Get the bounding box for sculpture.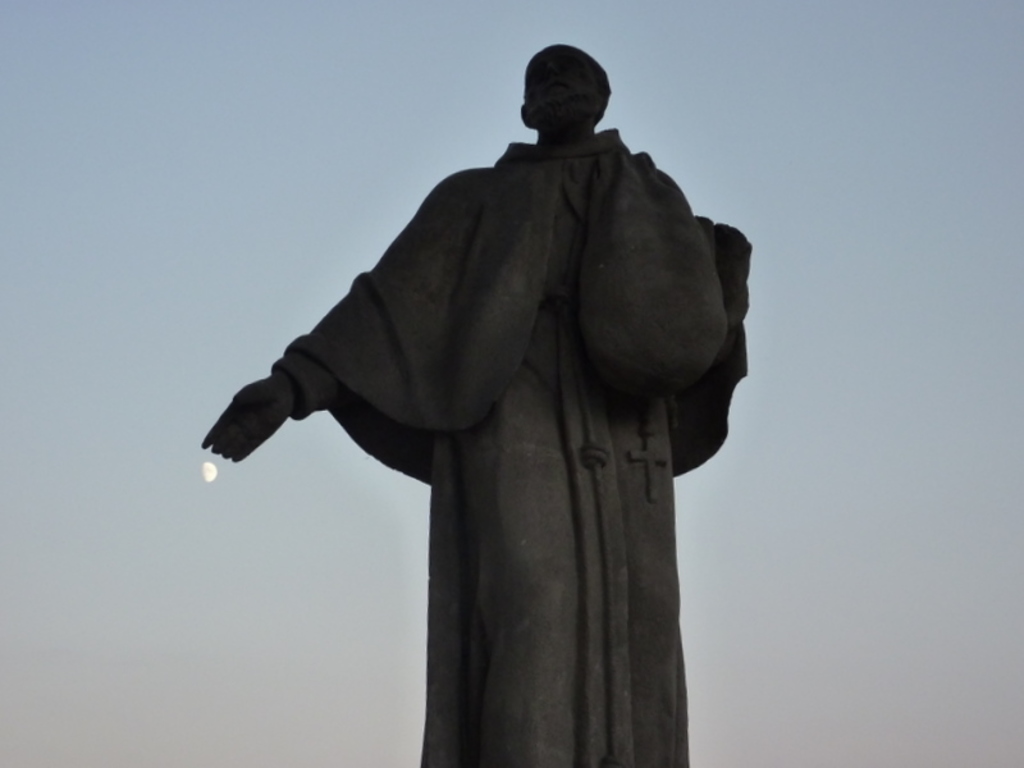
{"x1": 220, "y1": 0, "x2": 764, "y2": 724}.
